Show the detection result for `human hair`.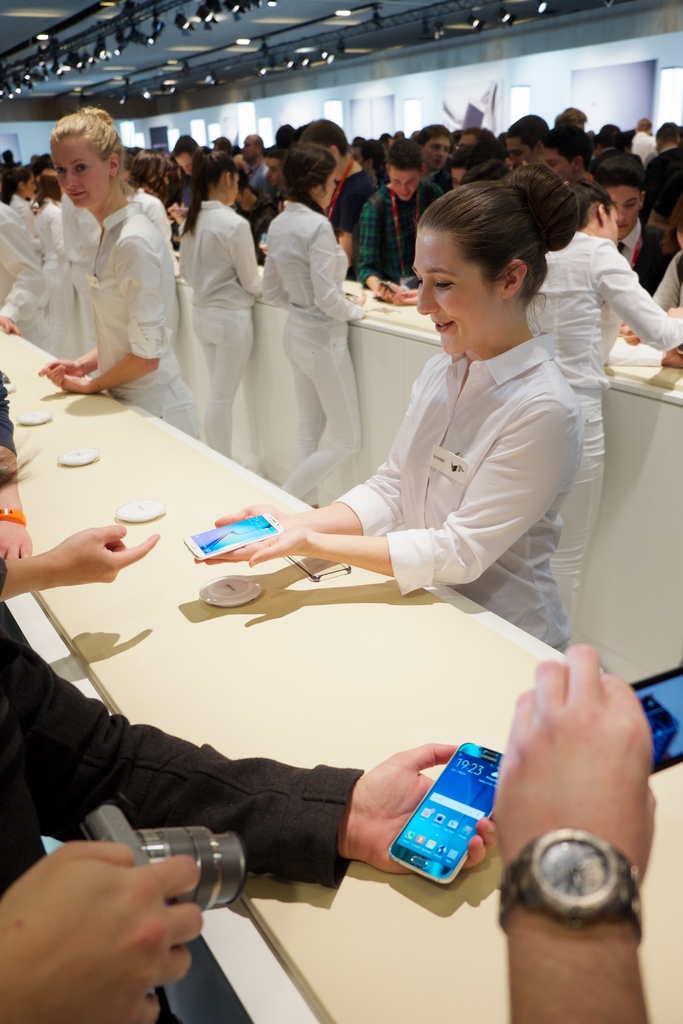
box=[443, 143, 485, 173].
